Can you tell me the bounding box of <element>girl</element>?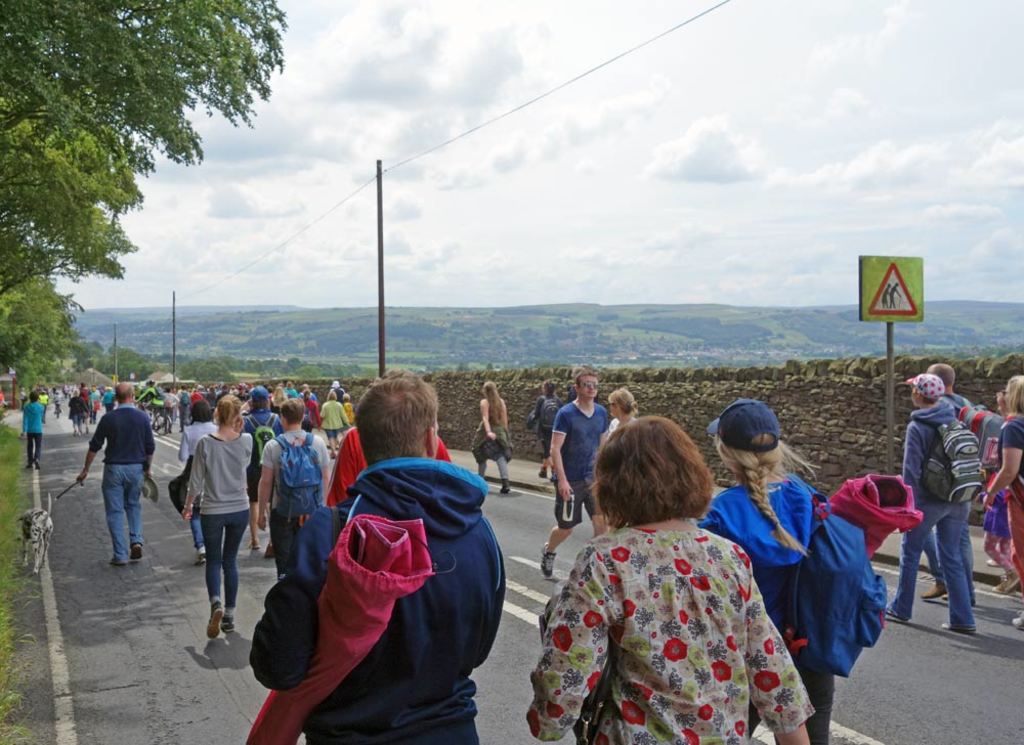
179,396,254,643.
